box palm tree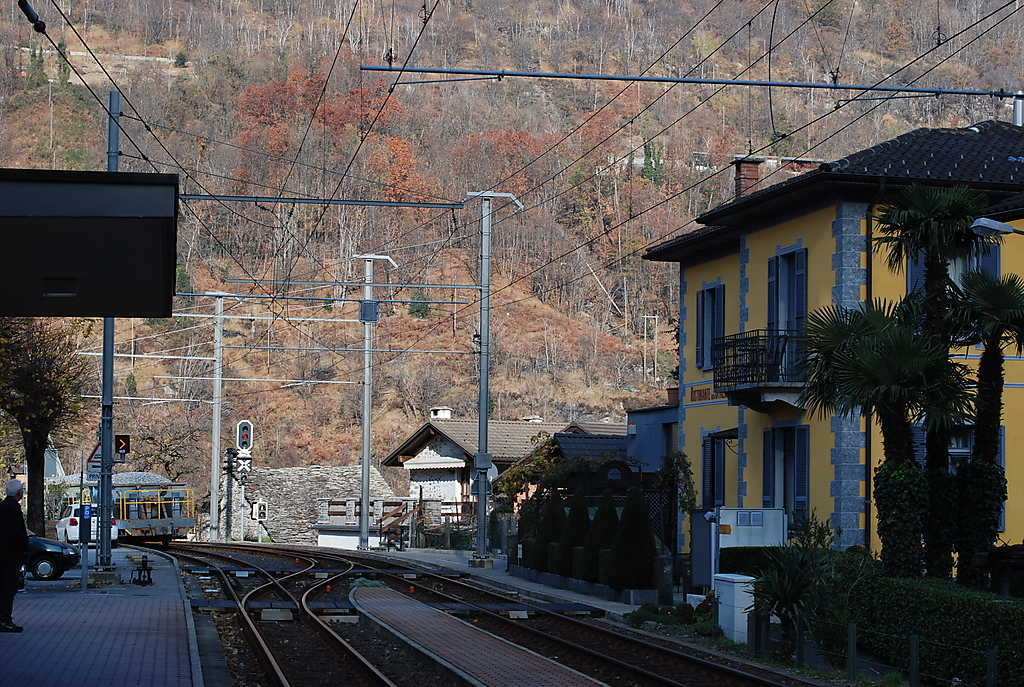
511/449/572/686
